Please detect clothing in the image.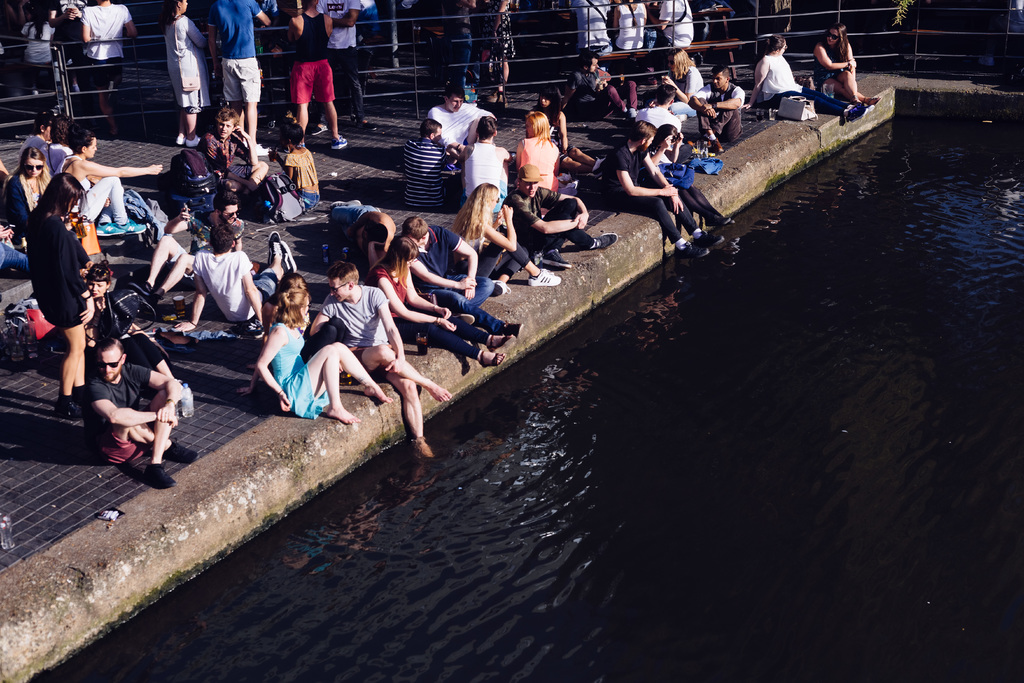
{"left": 170, "top": 12, "right": 211, "bottom": 105}.
